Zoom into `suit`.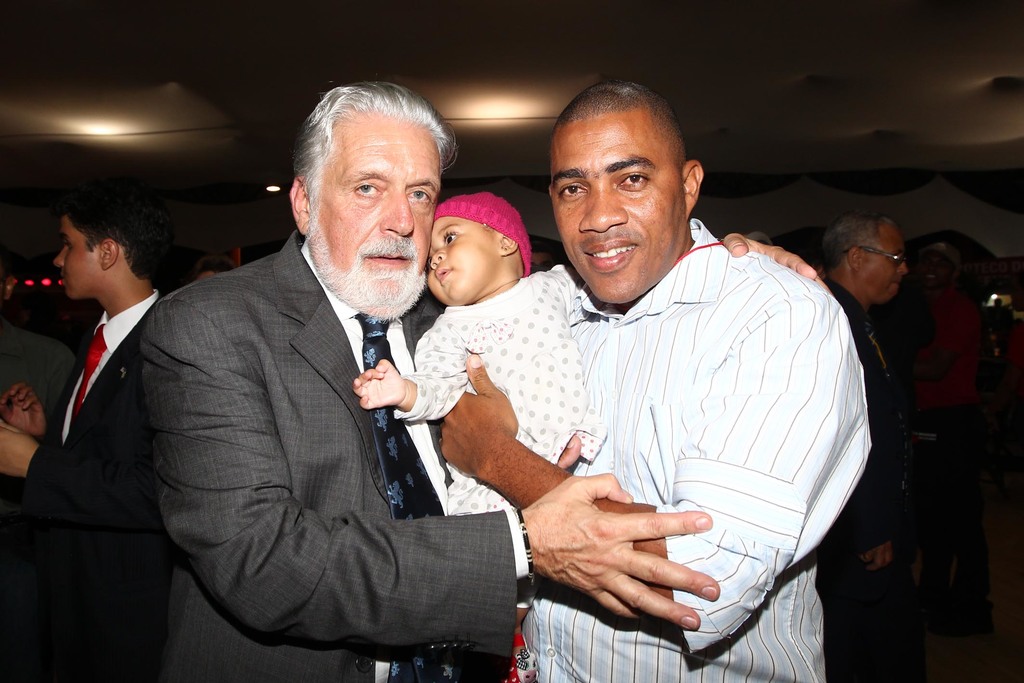
Zoom target: l=19, t=285, r=168, b=682.
